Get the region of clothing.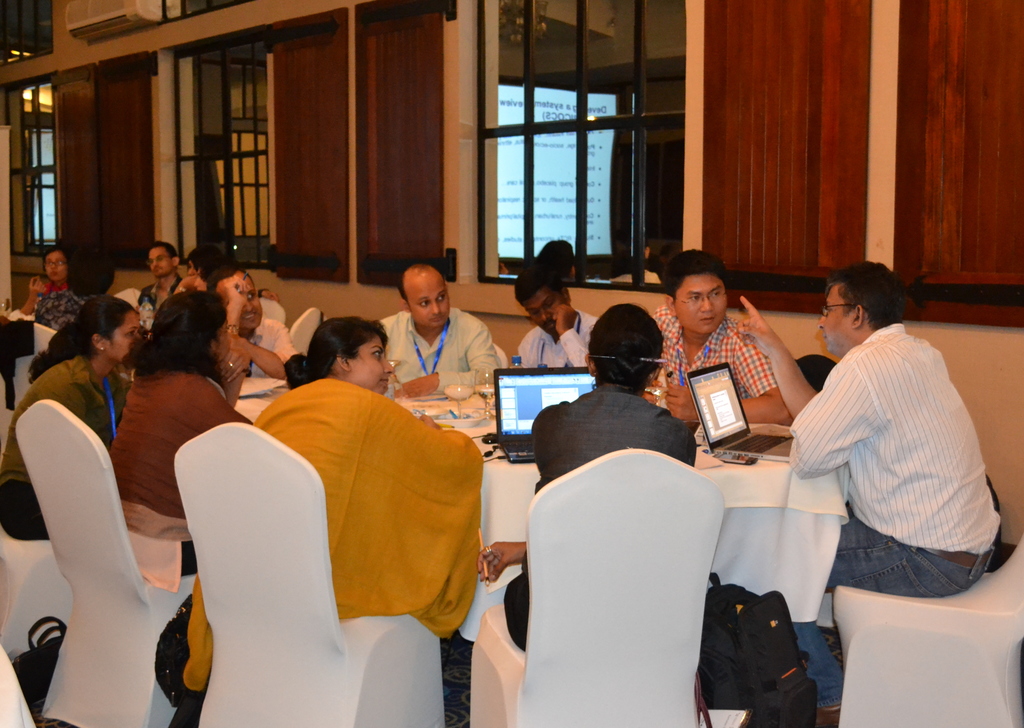
{"left": 15, "top": 285, "right": 84, "bottom": 332}.
